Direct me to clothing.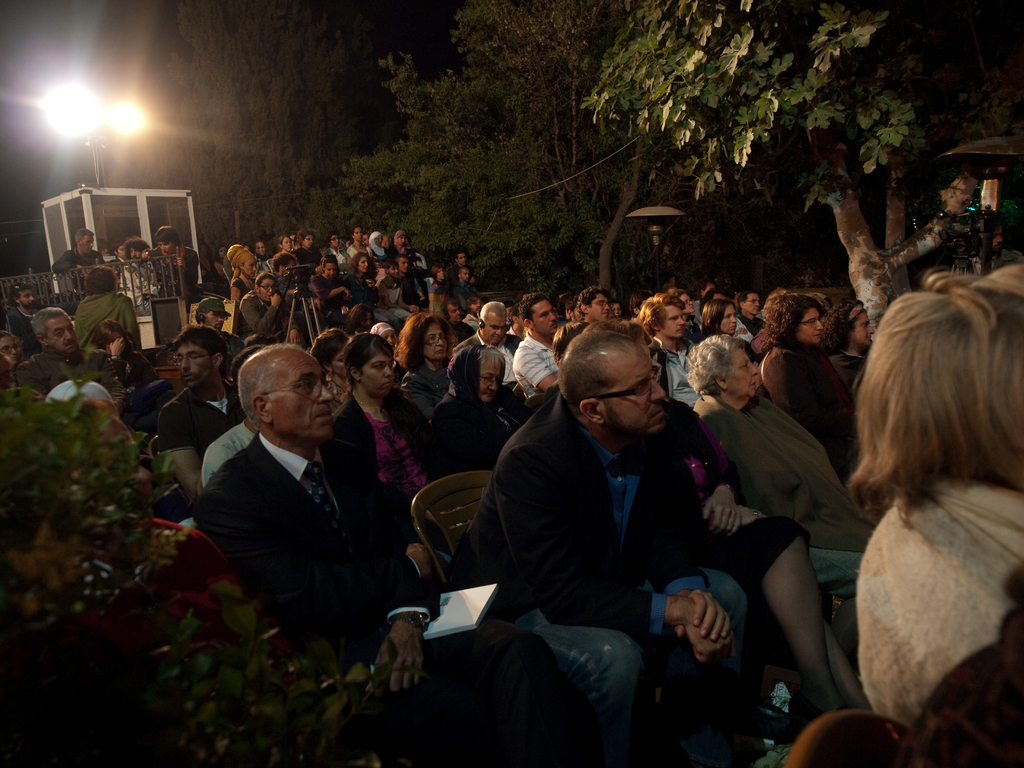
Direction: 452/298/757/745.
